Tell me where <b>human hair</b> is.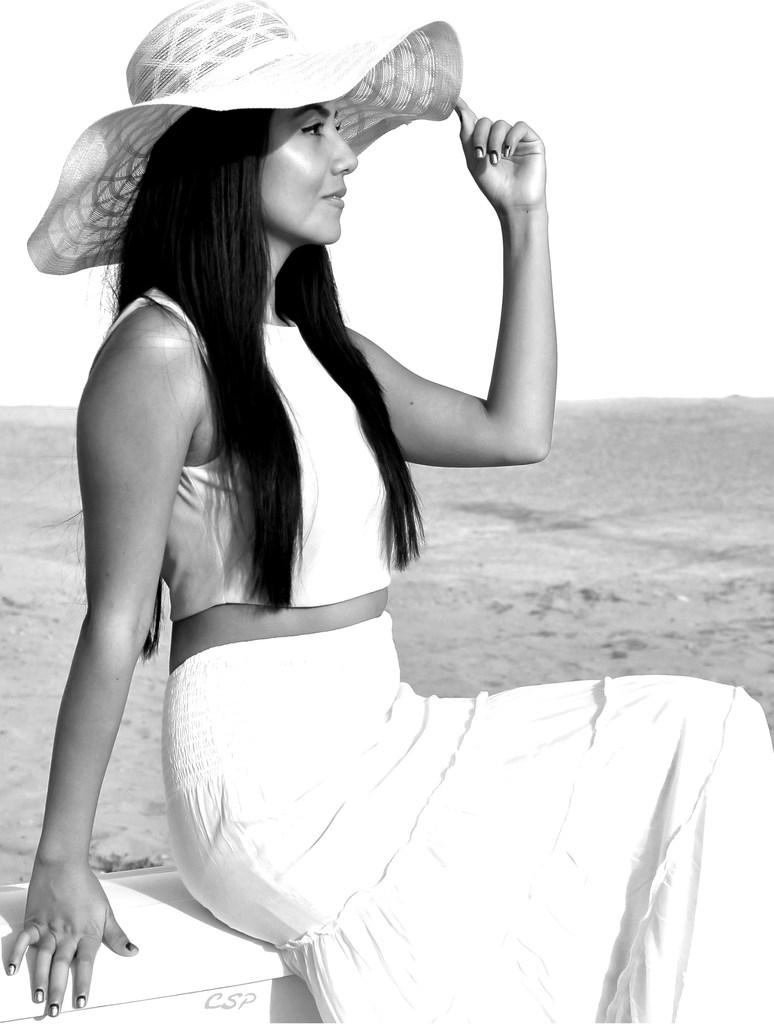
<b>human hair</b> is at 71, 128, 433, 625.
